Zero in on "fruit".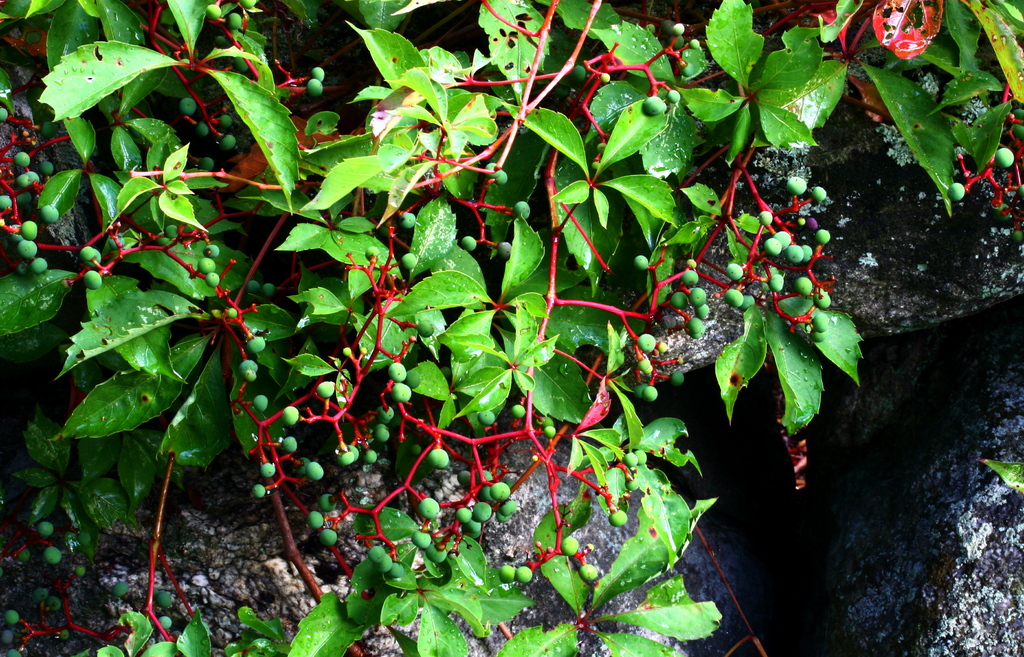
Zeroed in: locate(480, 410, 497, 427).
